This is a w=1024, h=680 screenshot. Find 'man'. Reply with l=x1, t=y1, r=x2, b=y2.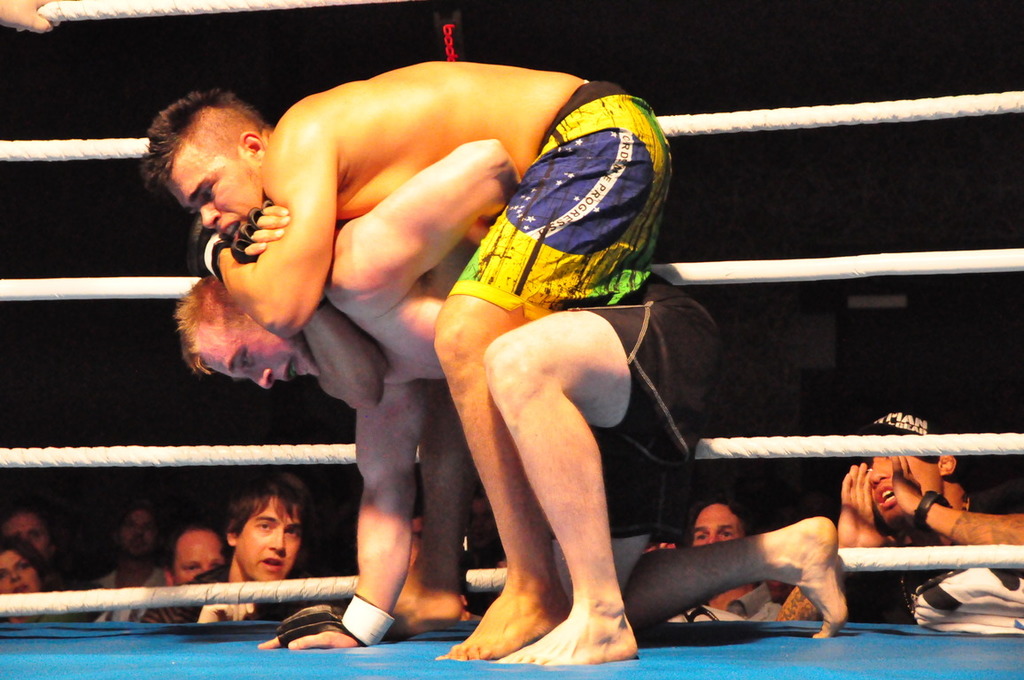
l=775, t=405, r=1023, b=622.
